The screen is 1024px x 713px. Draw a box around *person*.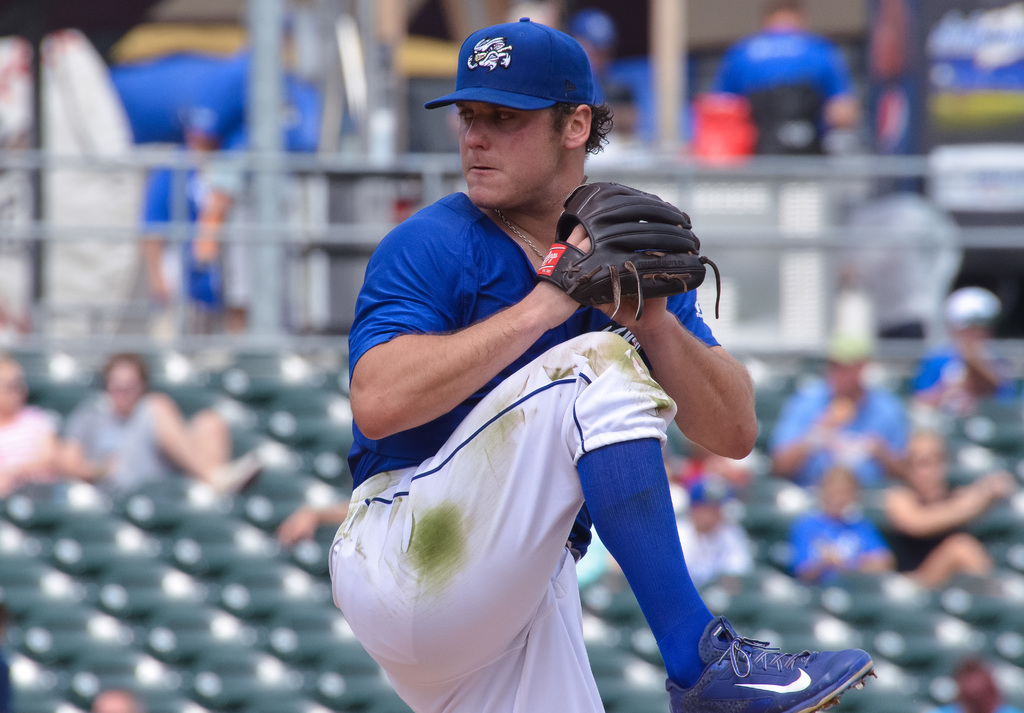
select_region(0, 360, 60, 494).
